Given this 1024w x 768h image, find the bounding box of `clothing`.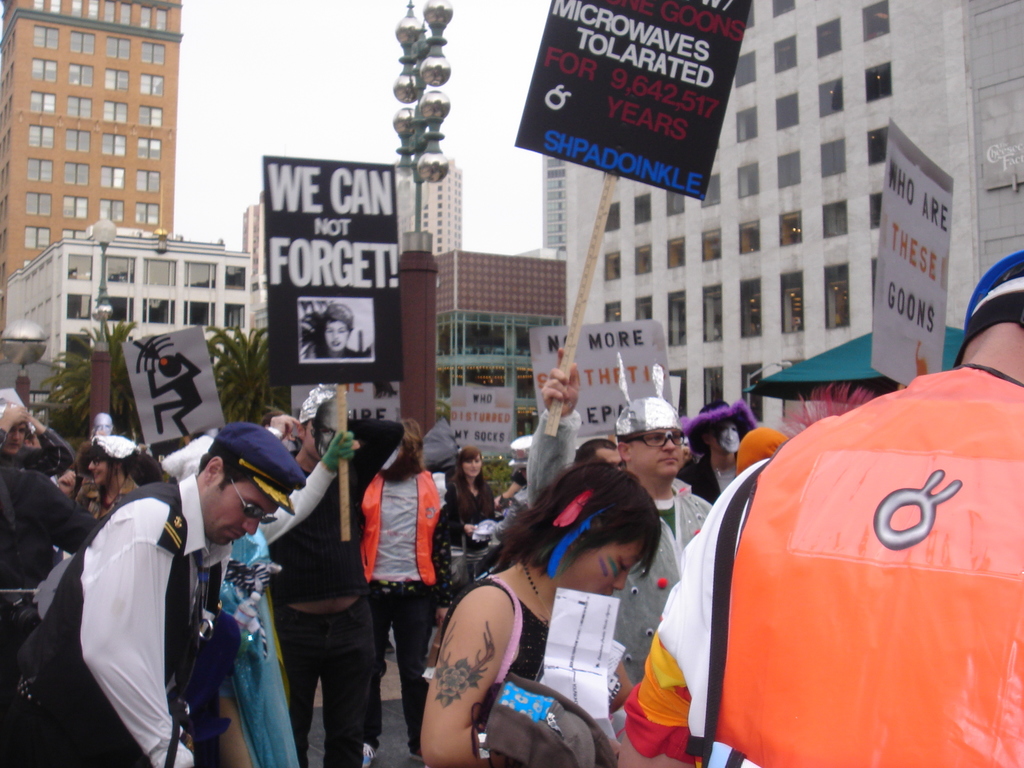
[x1=253, y1=408, x2=406, y2=767].
